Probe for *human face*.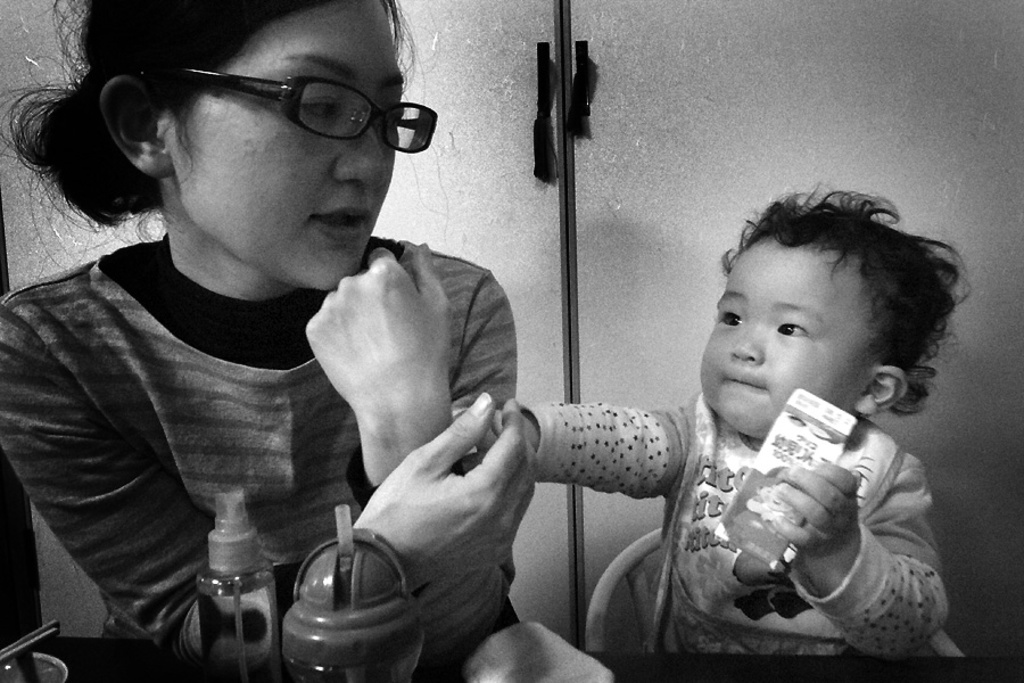
Probe result: detection(98, 2, 447, 286).
